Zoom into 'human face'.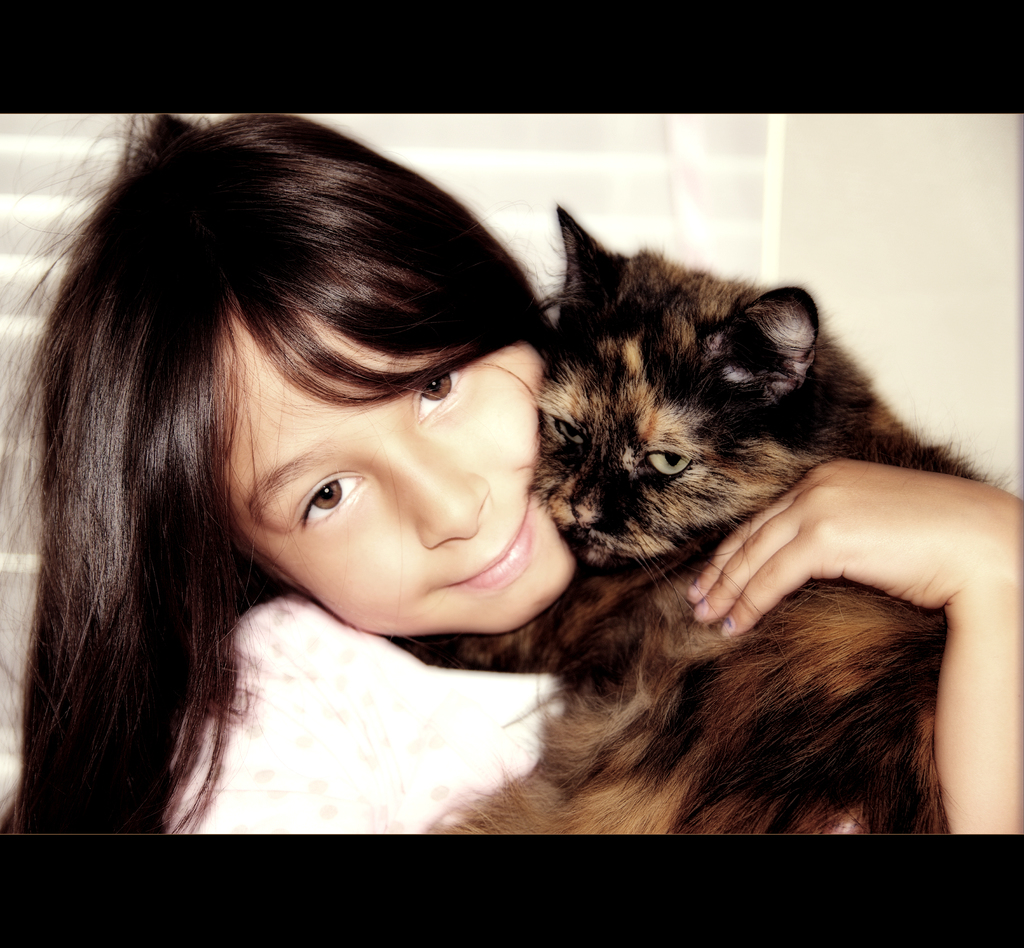
Zoom target: bbox=(215, 318, 570, 634).
